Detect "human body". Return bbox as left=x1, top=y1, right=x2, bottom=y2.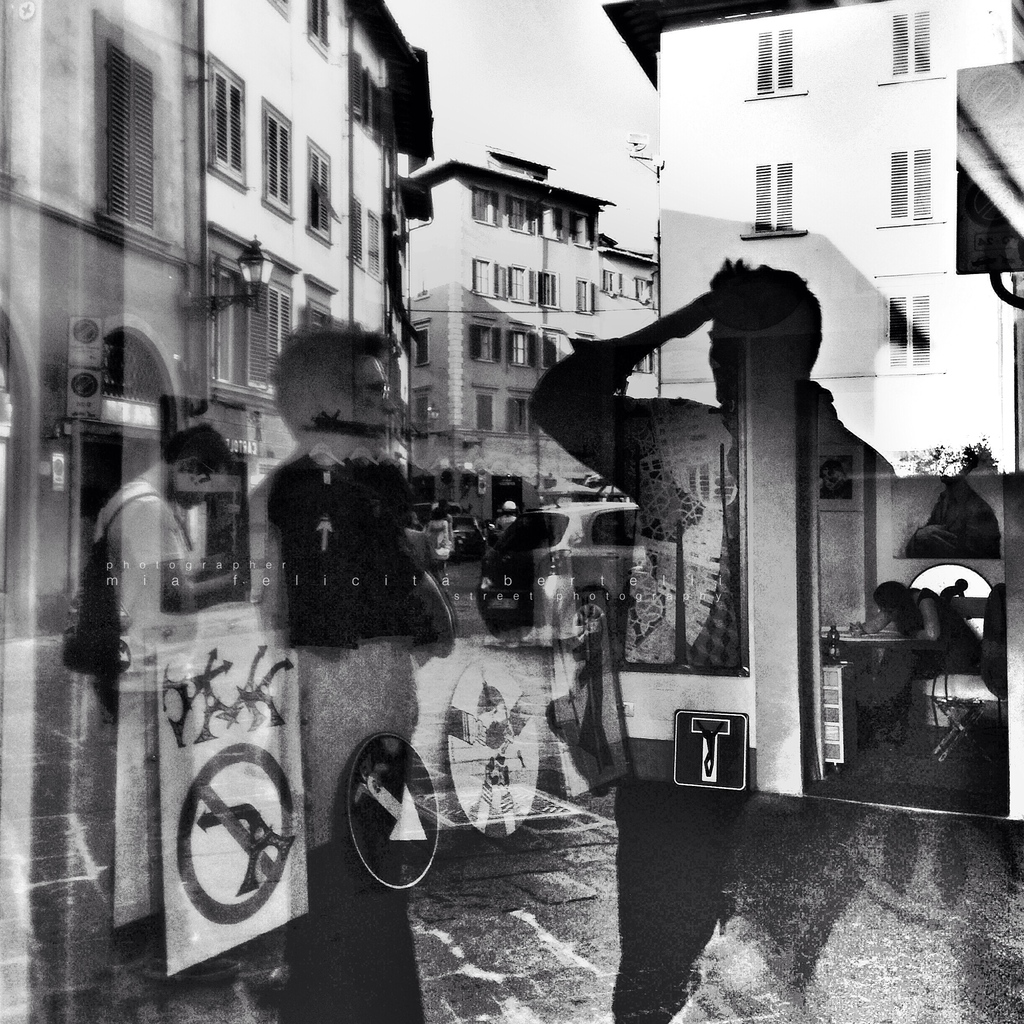
left=946, top=586, right=972, bottom=619.
